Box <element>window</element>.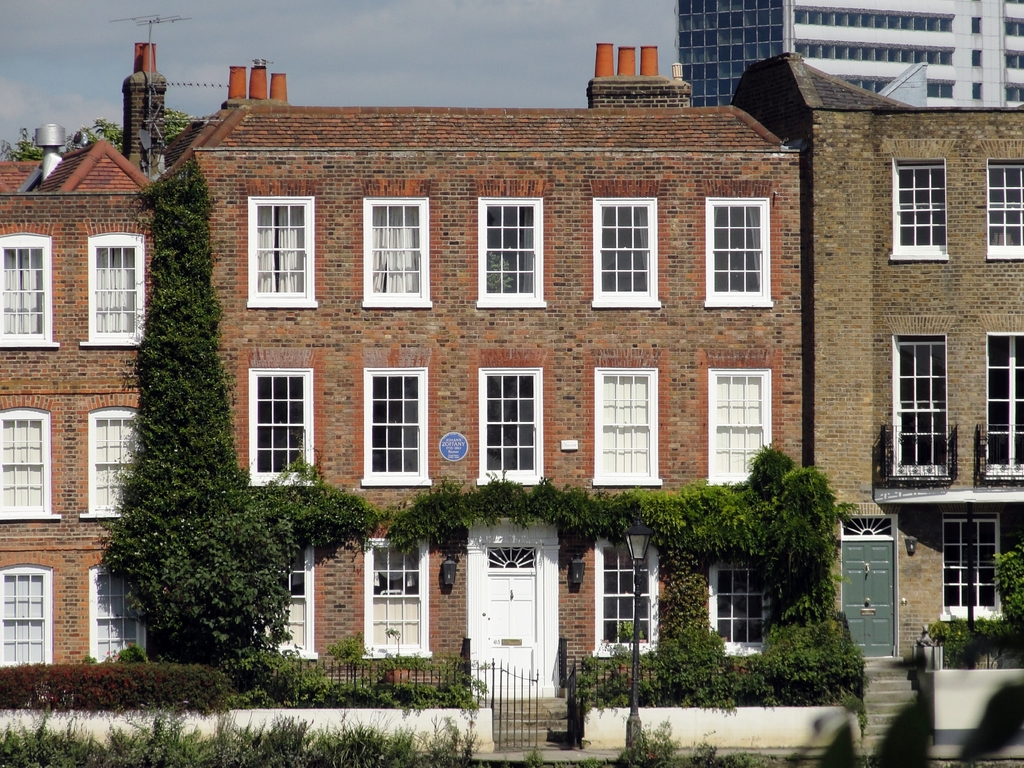
<box>245,192,321,308</box>.
